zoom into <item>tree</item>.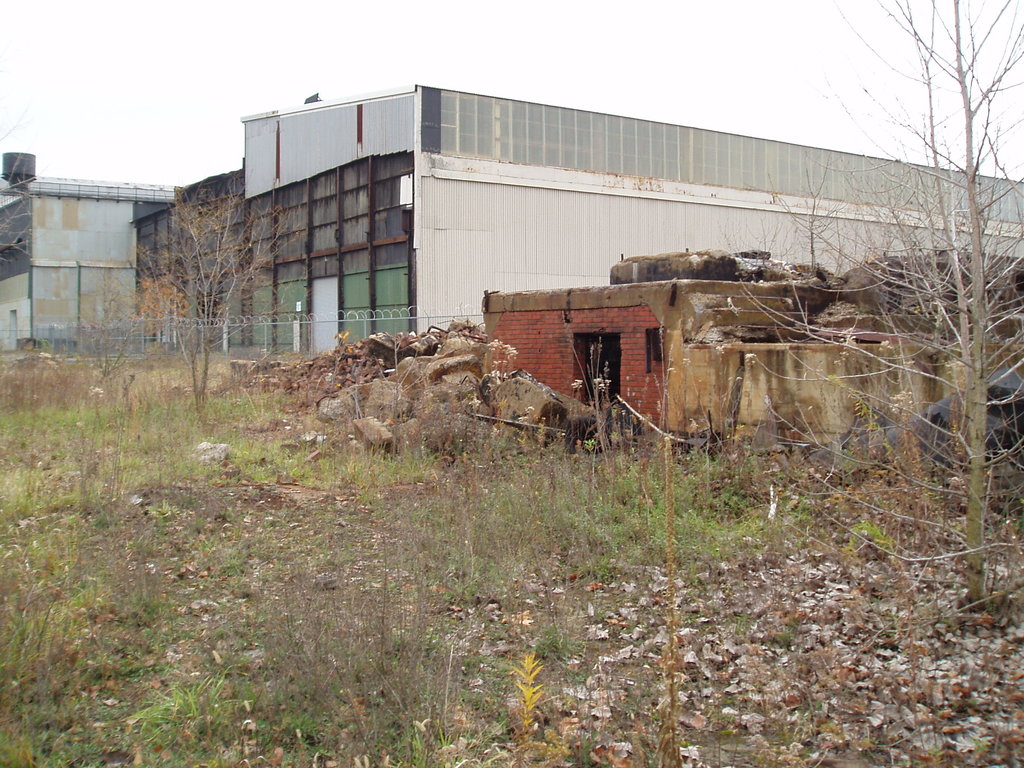
Zoom target: detection(723, 0, 1023, 614).
